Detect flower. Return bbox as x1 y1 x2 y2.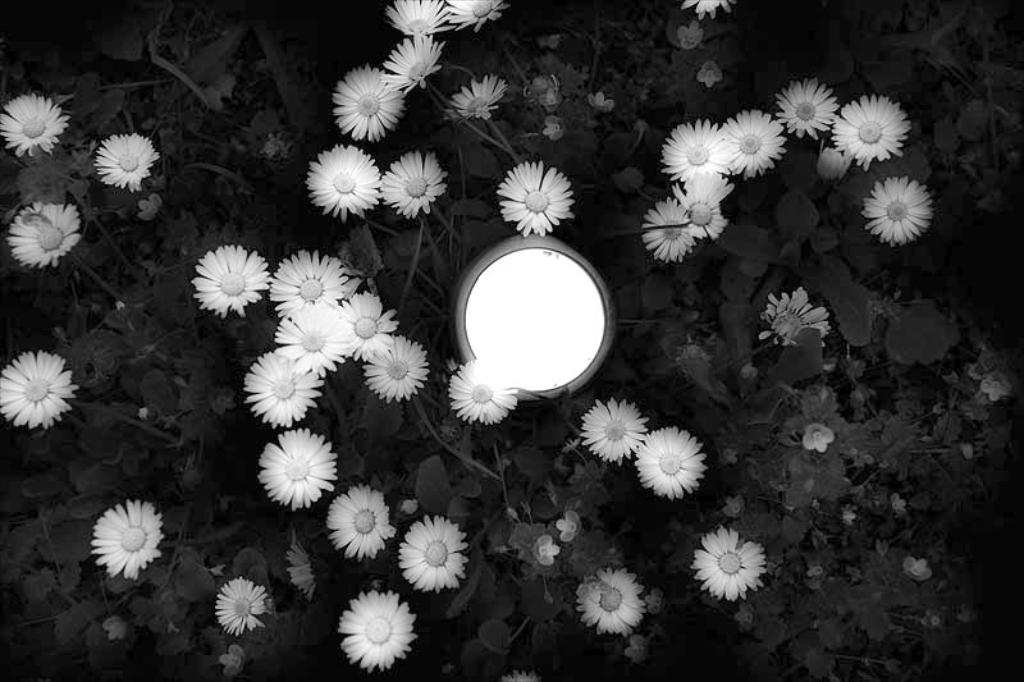
760 287 831 353.
